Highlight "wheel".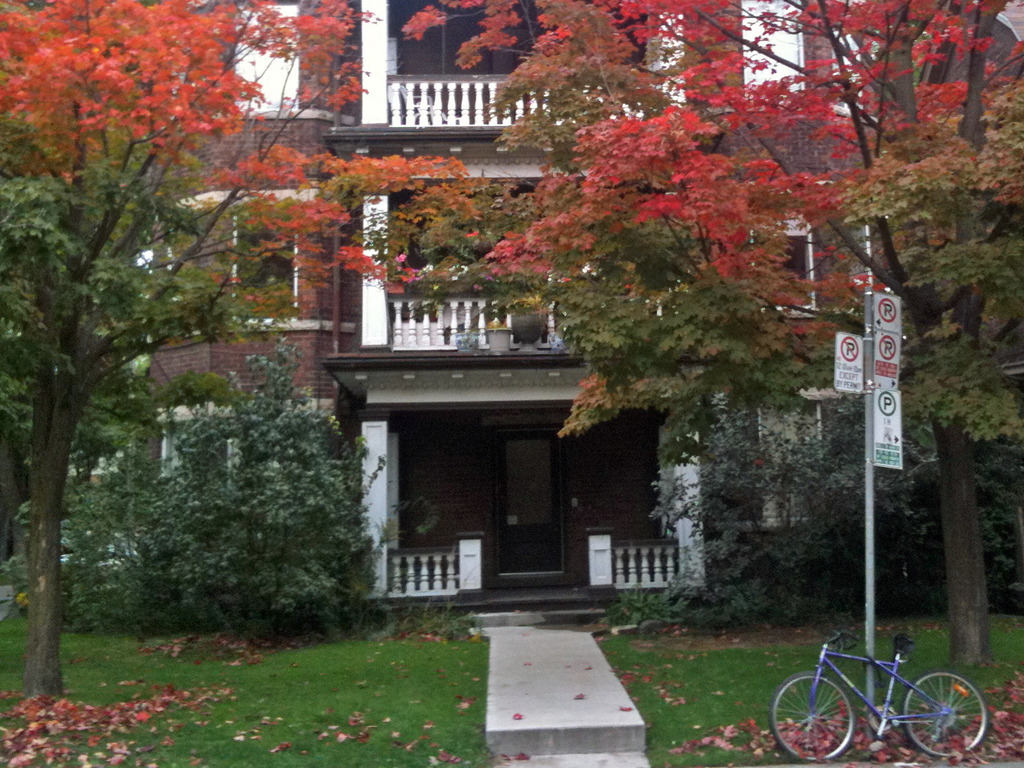
Highlighted region: {"left": 922, "top": 679, "right": 996, "bottom": 756}.
